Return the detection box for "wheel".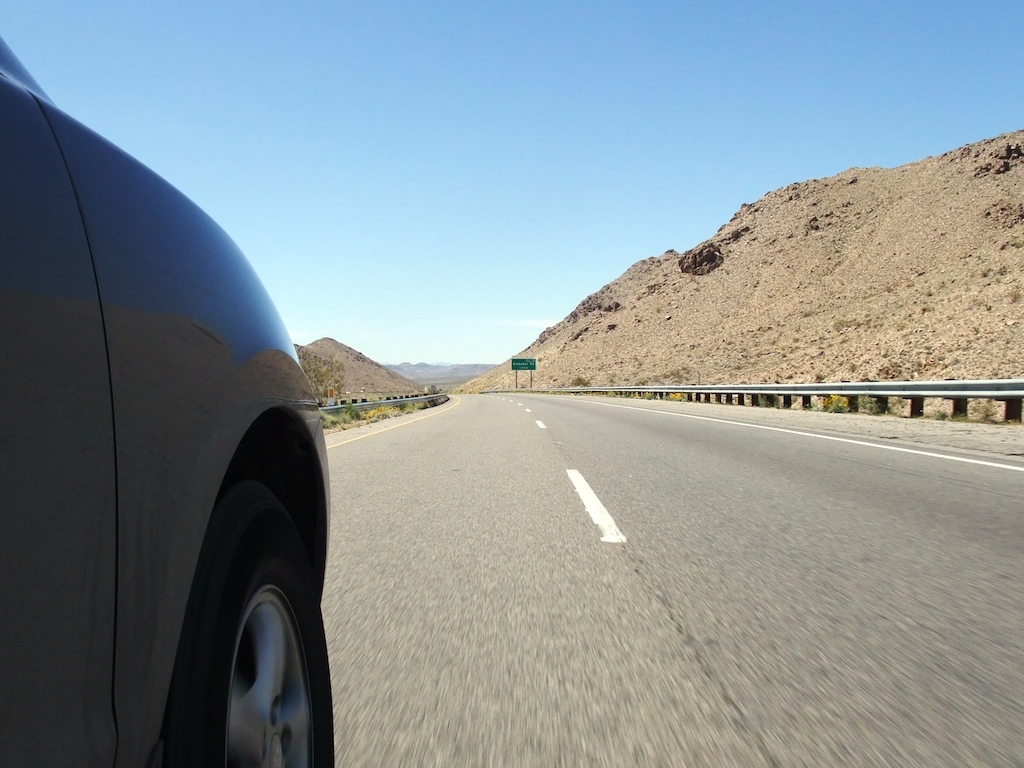
175 467 343 762.
